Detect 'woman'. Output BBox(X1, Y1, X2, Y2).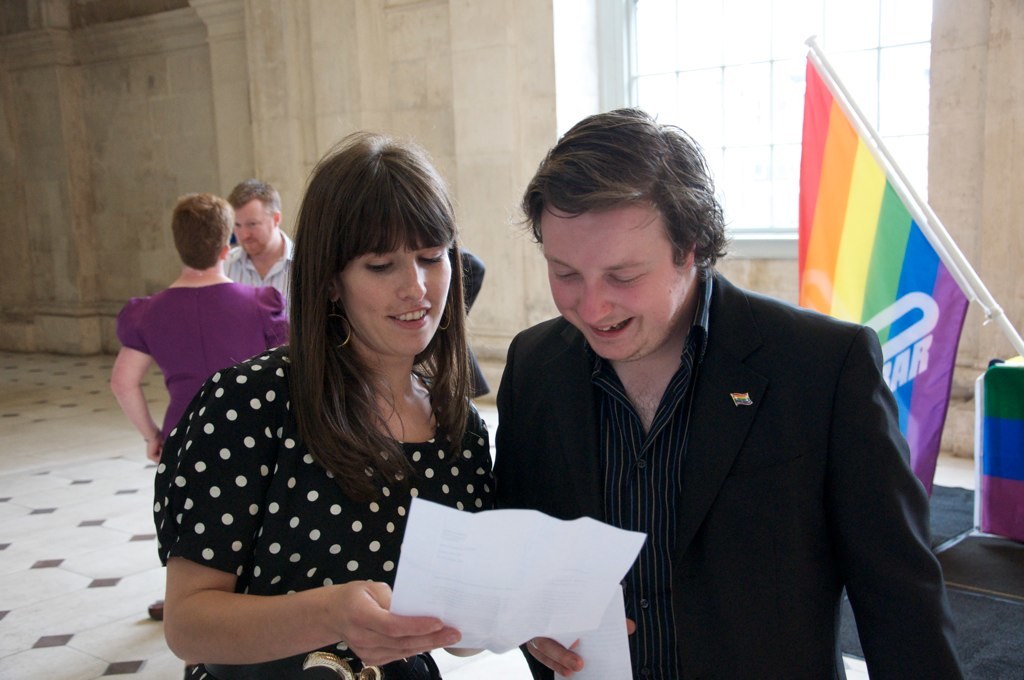
BBox(107, 190, 289, 619).
